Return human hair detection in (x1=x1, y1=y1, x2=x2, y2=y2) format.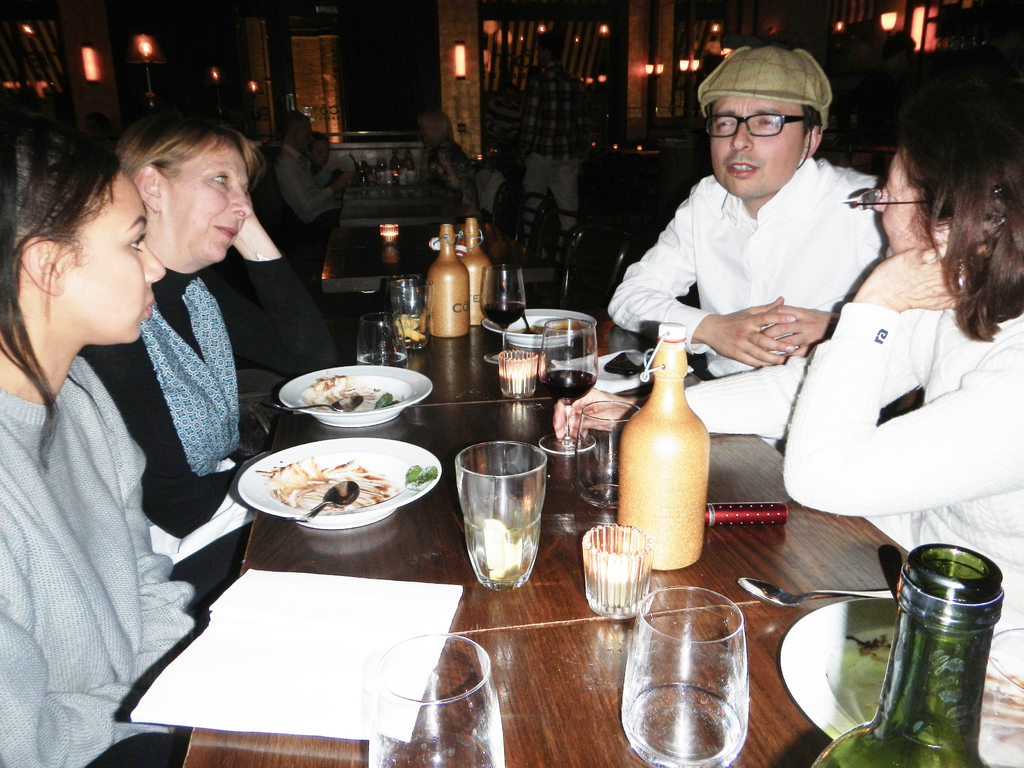
(x1=305, y1=129, x2=329, y2=154).
